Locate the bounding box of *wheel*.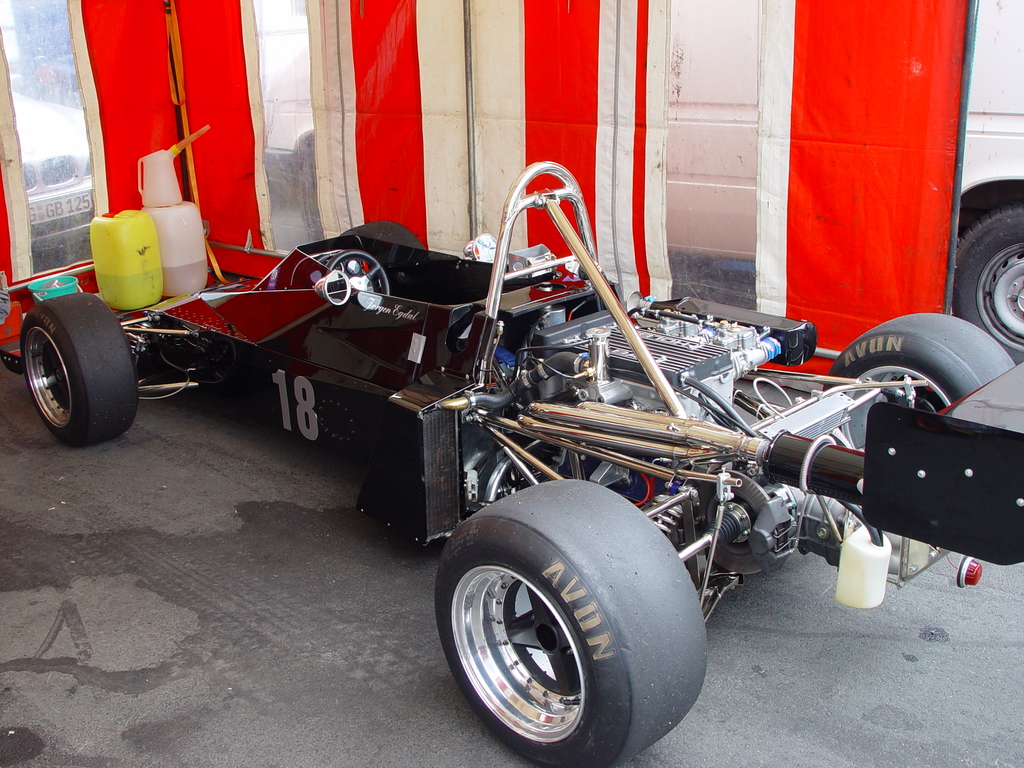
Bounding box: [22,293,138,444].
